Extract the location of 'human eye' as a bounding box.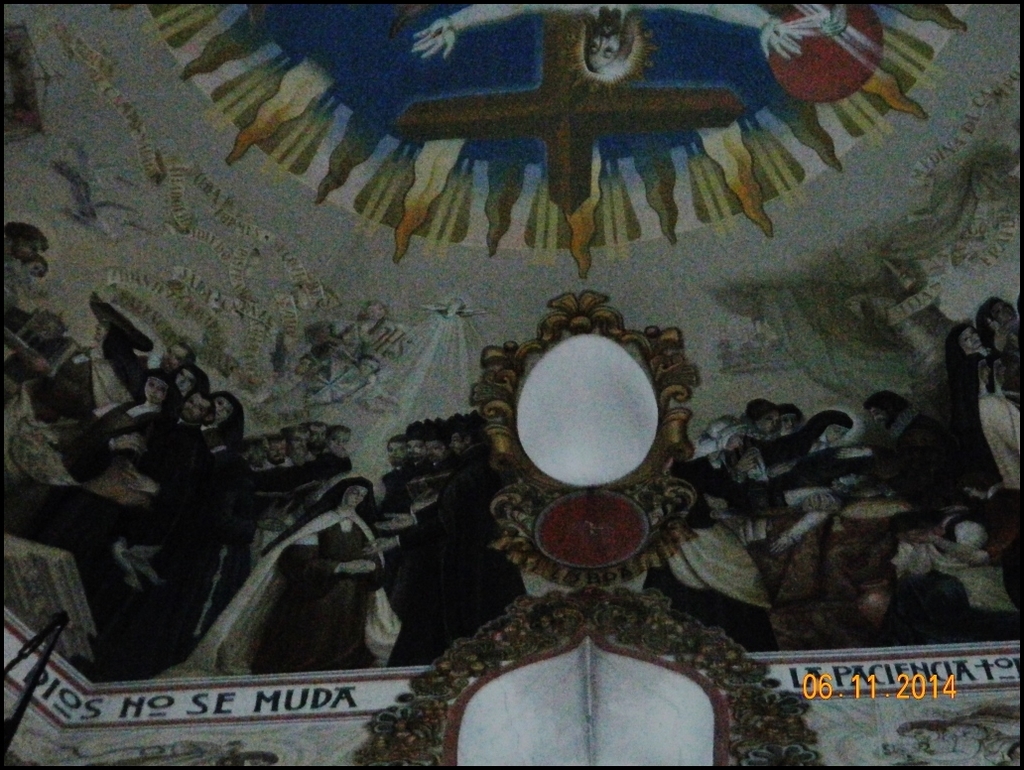
[602,47,615,58].
